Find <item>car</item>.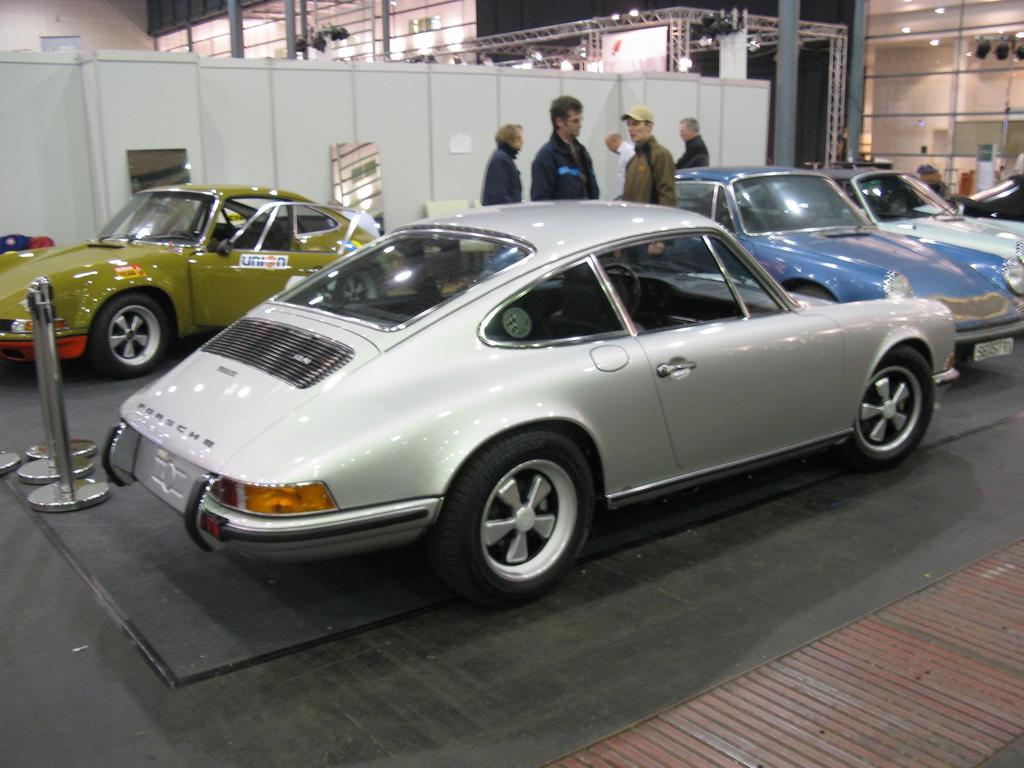
[left=797, top=158, right=1023, bottom=285].
